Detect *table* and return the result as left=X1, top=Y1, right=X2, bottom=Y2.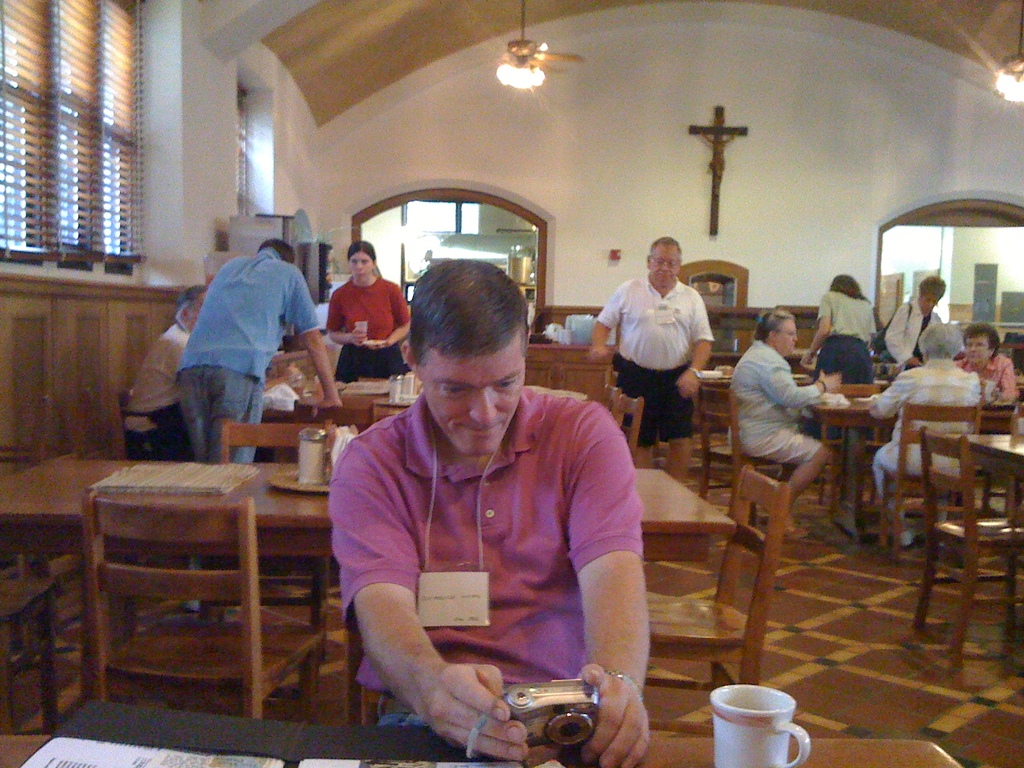
left=938, top=430, right=1023, bottom=484.
